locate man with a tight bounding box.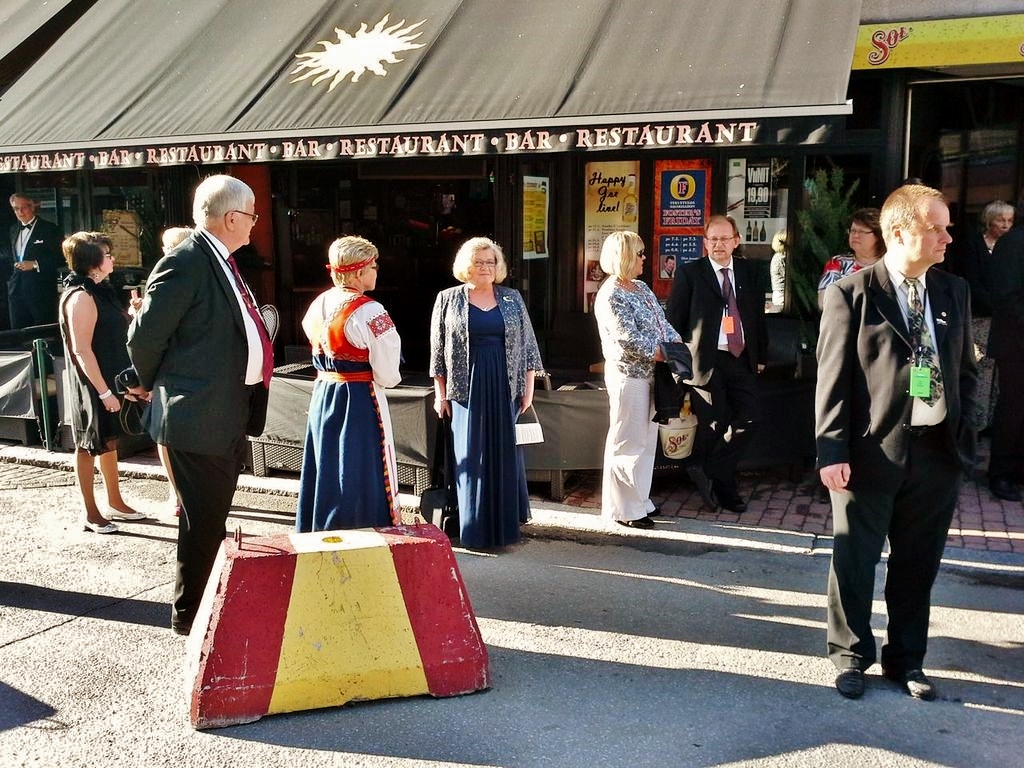
select_region(117, 173, 275, 634).
